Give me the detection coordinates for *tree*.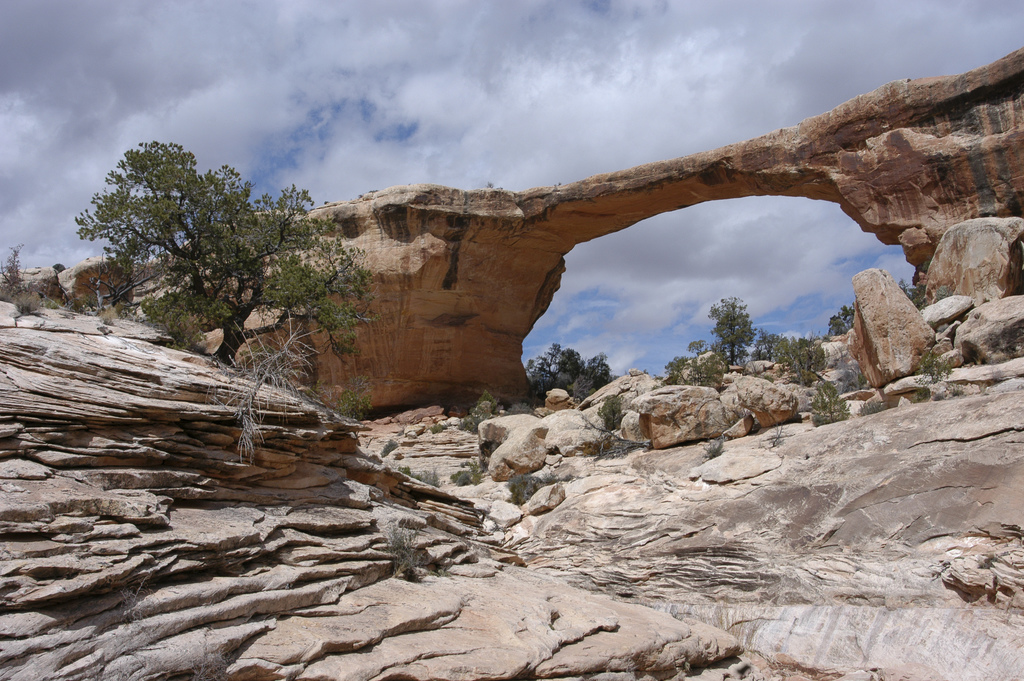
<bbox>0, 224, 35, 319</bbox>.
